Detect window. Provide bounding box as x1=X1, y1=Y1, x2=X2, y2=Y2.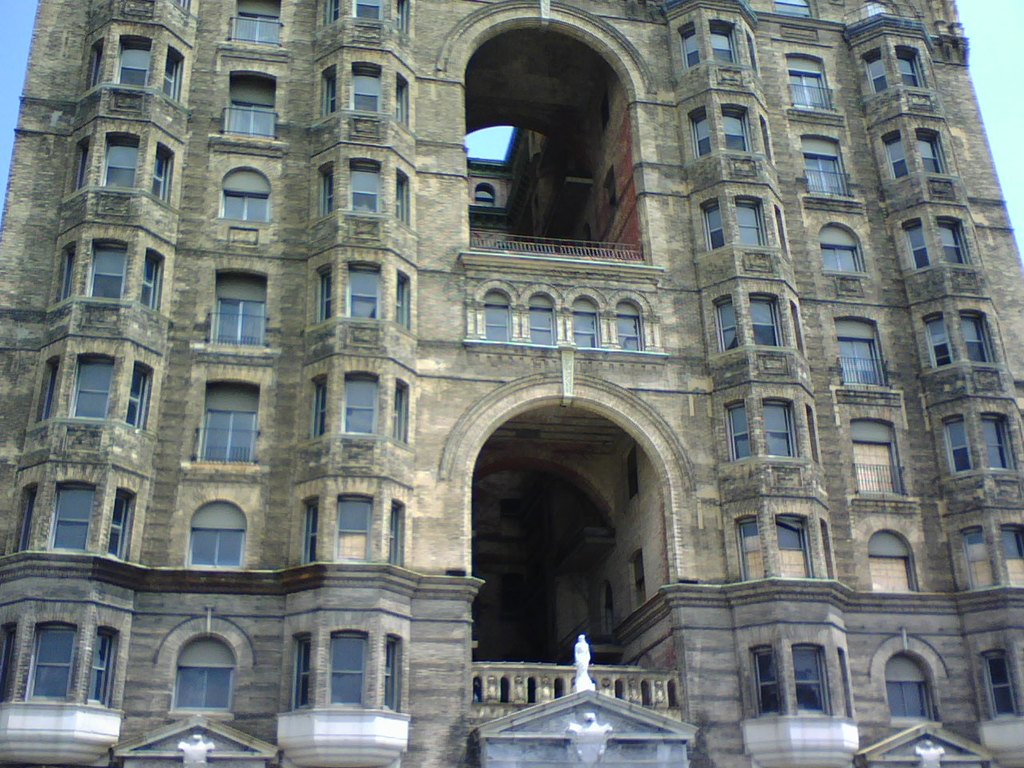
x1=393, y1=386, x2=407, y2=430.
